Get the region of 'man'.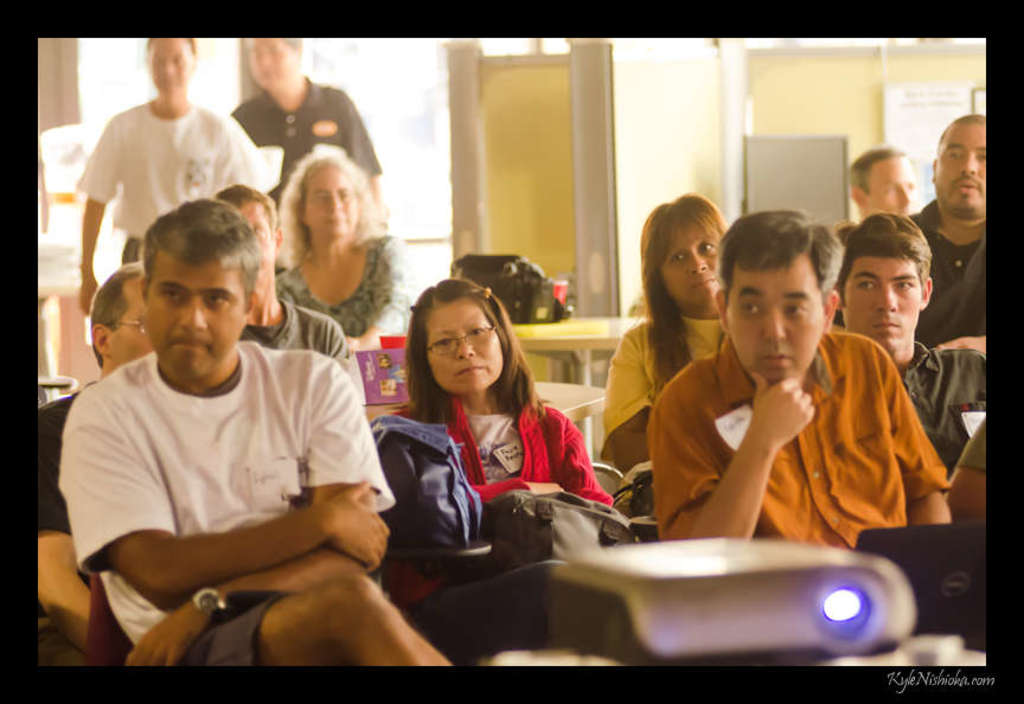
bbox=(847, 146, 922, 218).
